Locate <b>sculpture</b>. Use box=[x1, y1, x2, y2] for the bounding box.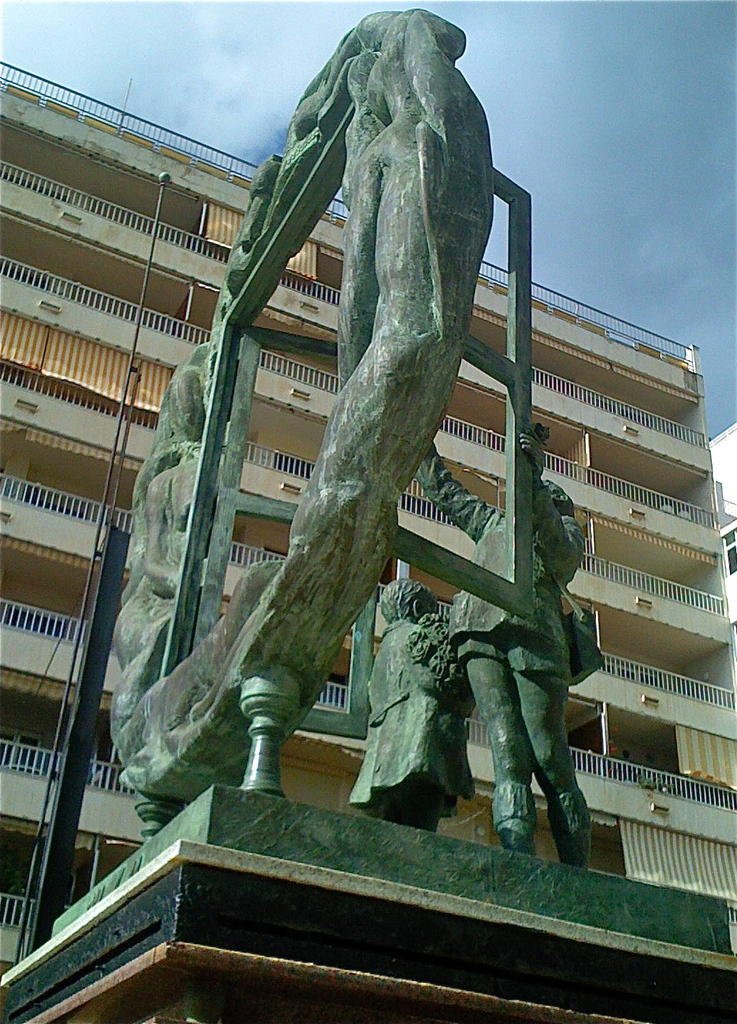
box=[339, 570, 481, 825].
